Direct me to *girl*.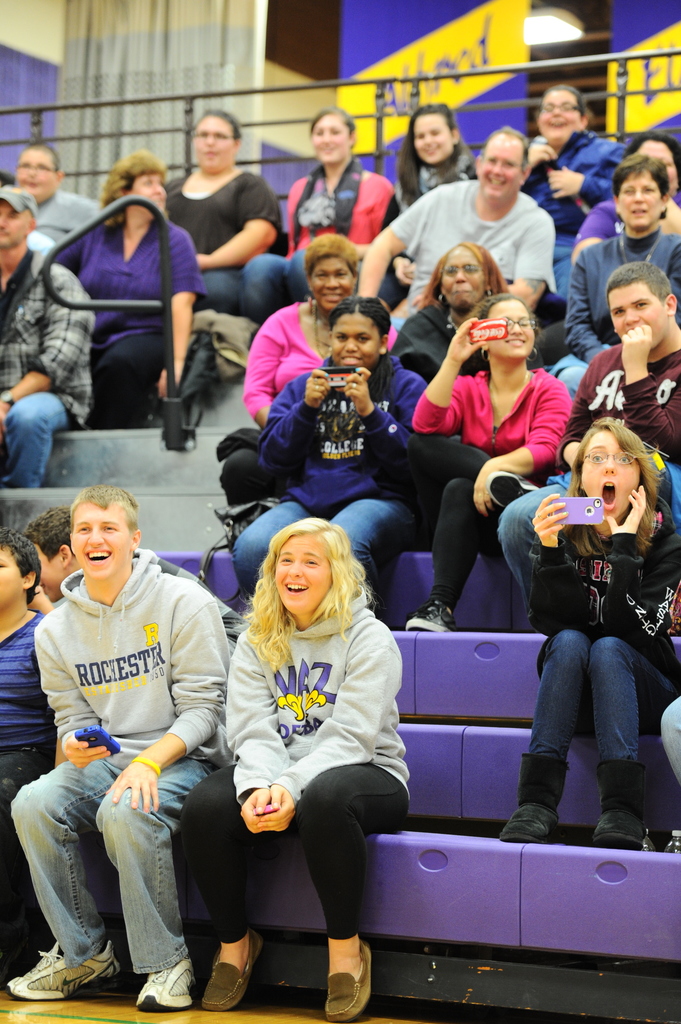
Direction: pyautogui.locateOnScreen(399, 289, 576, 625).
